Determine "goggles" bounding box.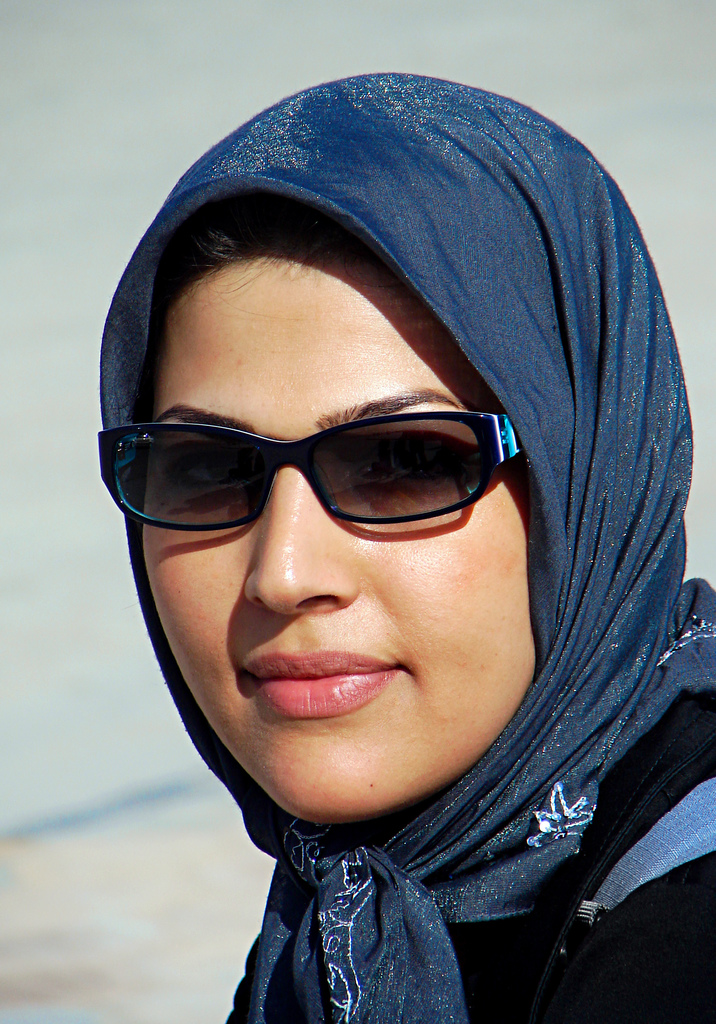
Determined: (89,377,553,541).
